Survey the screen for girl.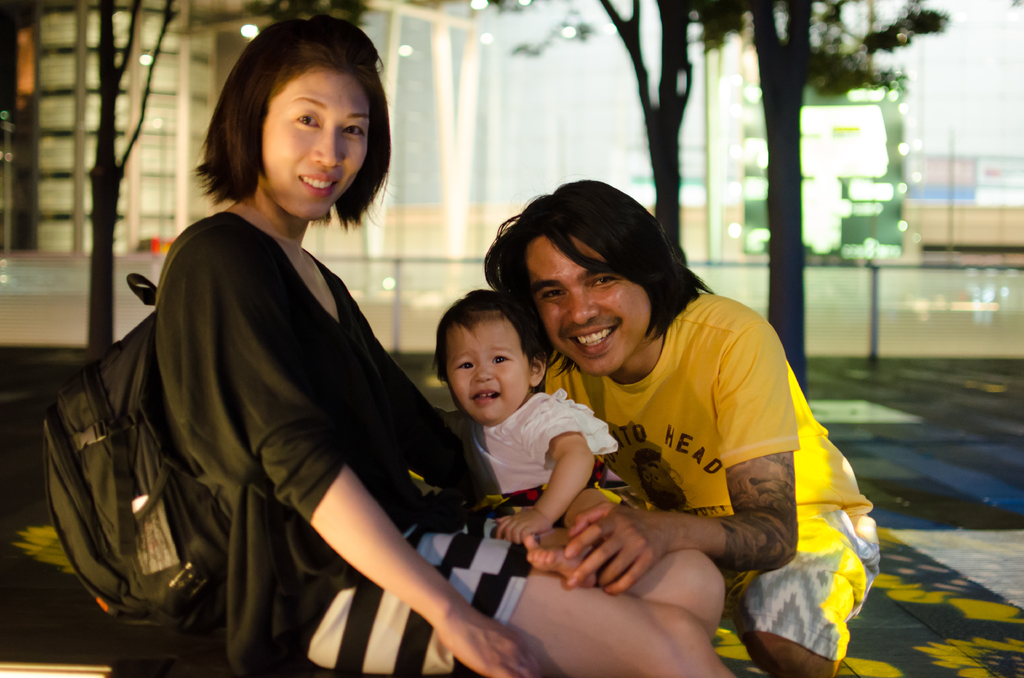
Survey found: rect(428, 289, 622, 590).
